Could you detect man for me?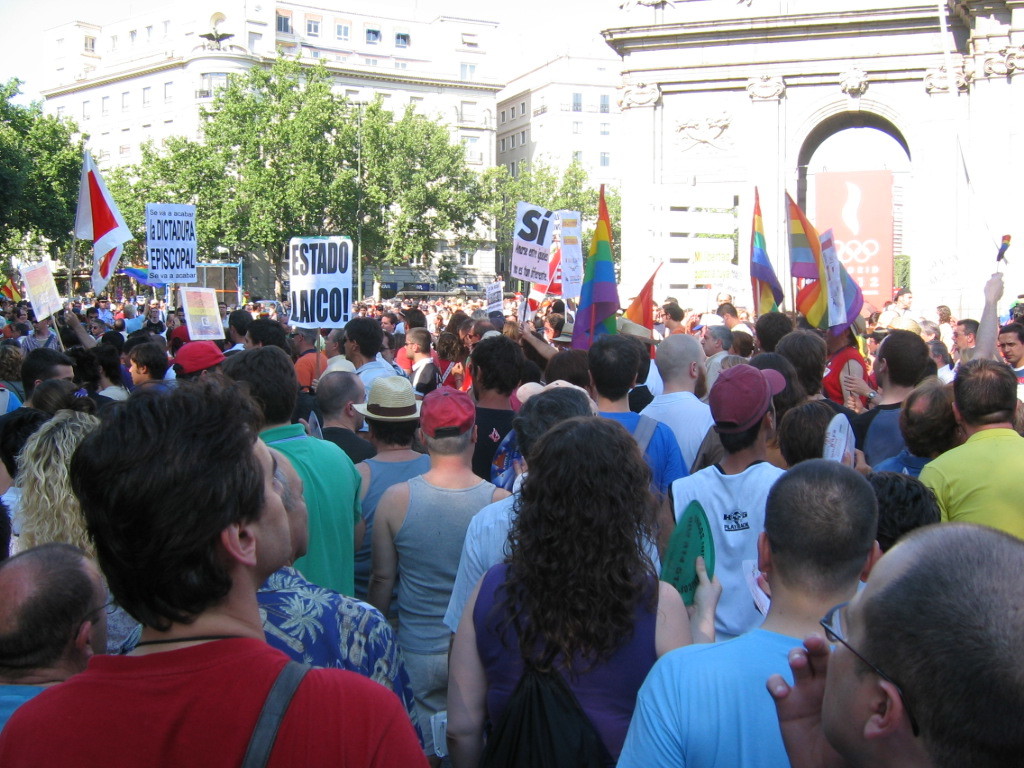
Detection result: 652 361 787 633.
